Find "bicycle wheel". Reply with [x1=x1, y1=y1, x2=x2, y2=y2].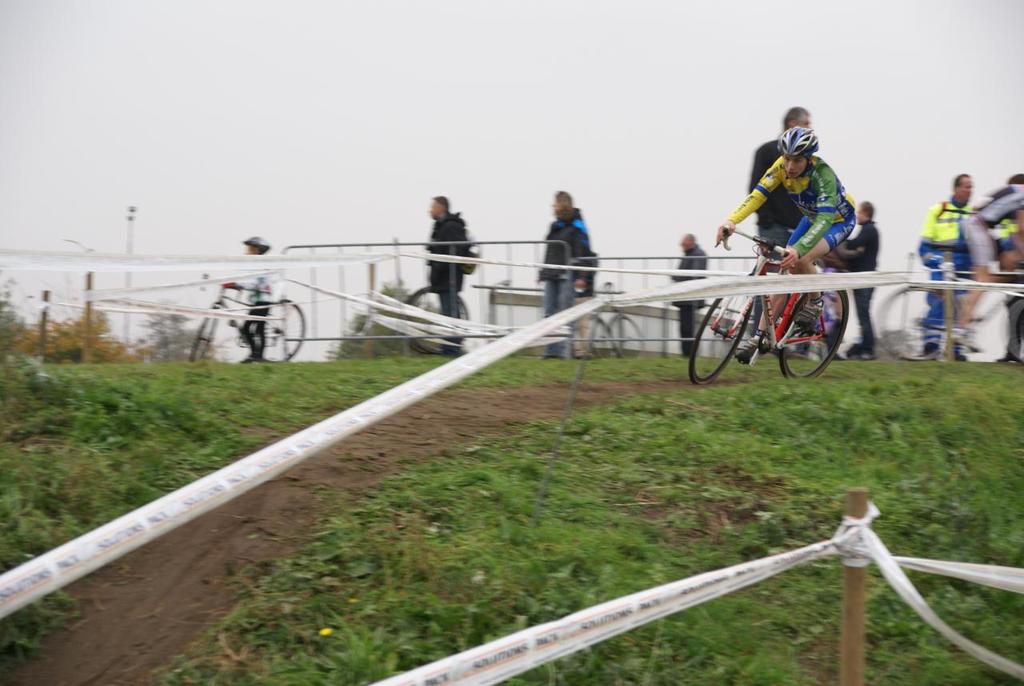
[x1=686, y1=271, x2=753, y2=388].
